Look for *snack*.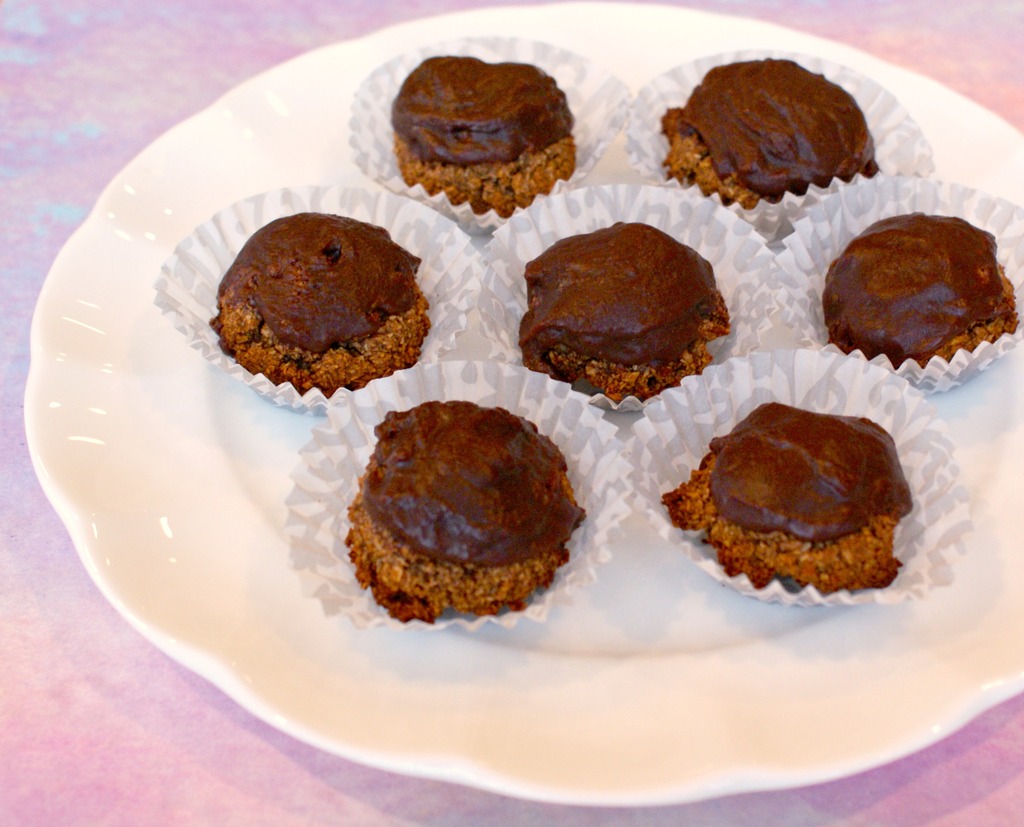
Found: region(344, 399, 609, 624).
